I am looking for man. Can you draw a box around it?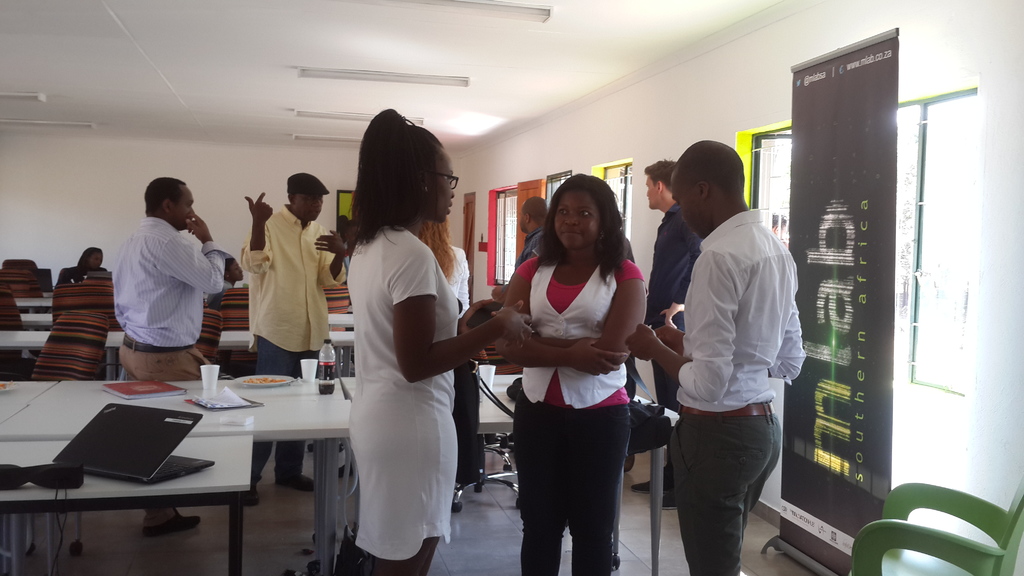
Sure, the bounding box is detection(113, 177, 225, 540).
